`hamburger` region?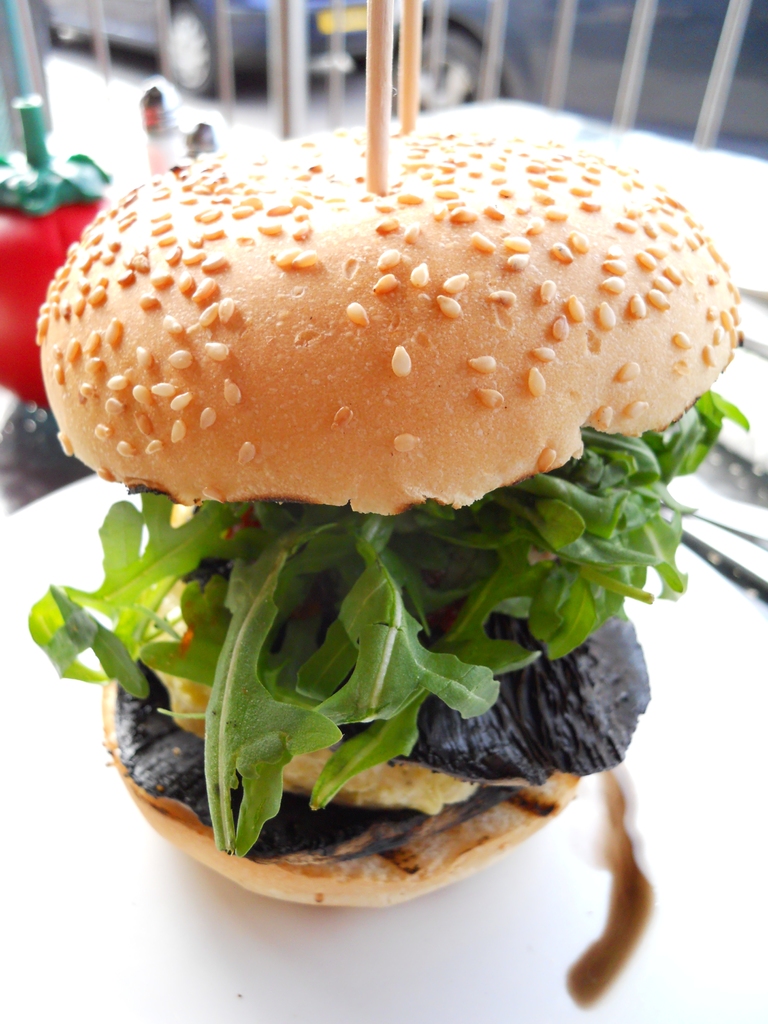
[26,132,747,1010]
